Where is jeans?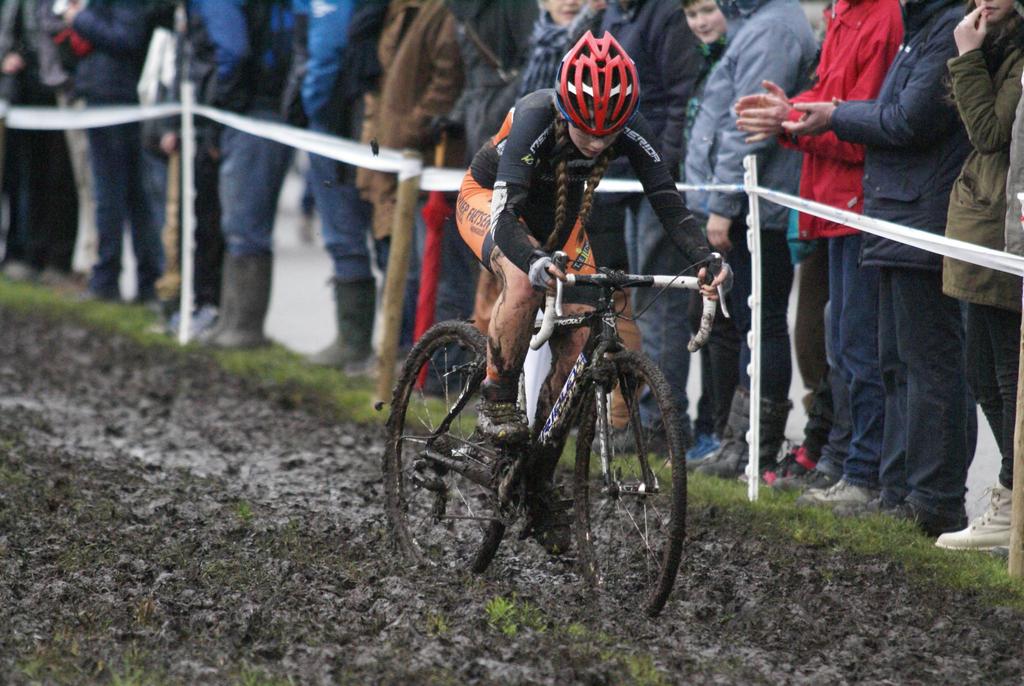
l=2, t=124, r=67, b=260.
